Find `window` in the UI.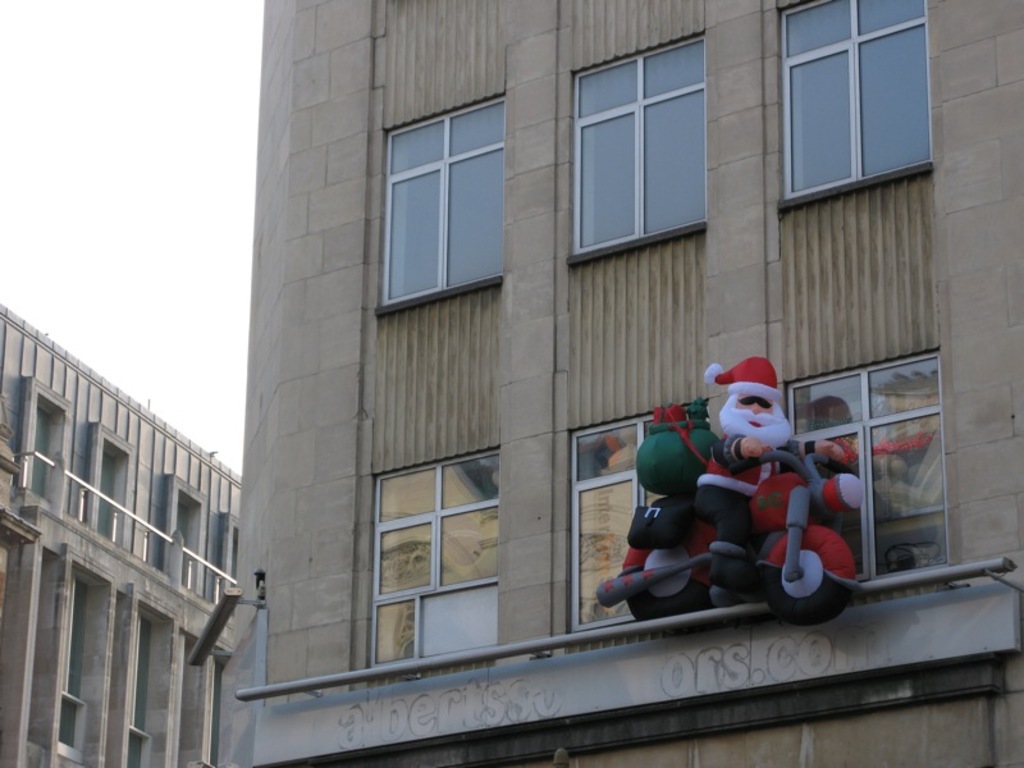
UI element at (left=378, top=96, right=507, bottom=308).
